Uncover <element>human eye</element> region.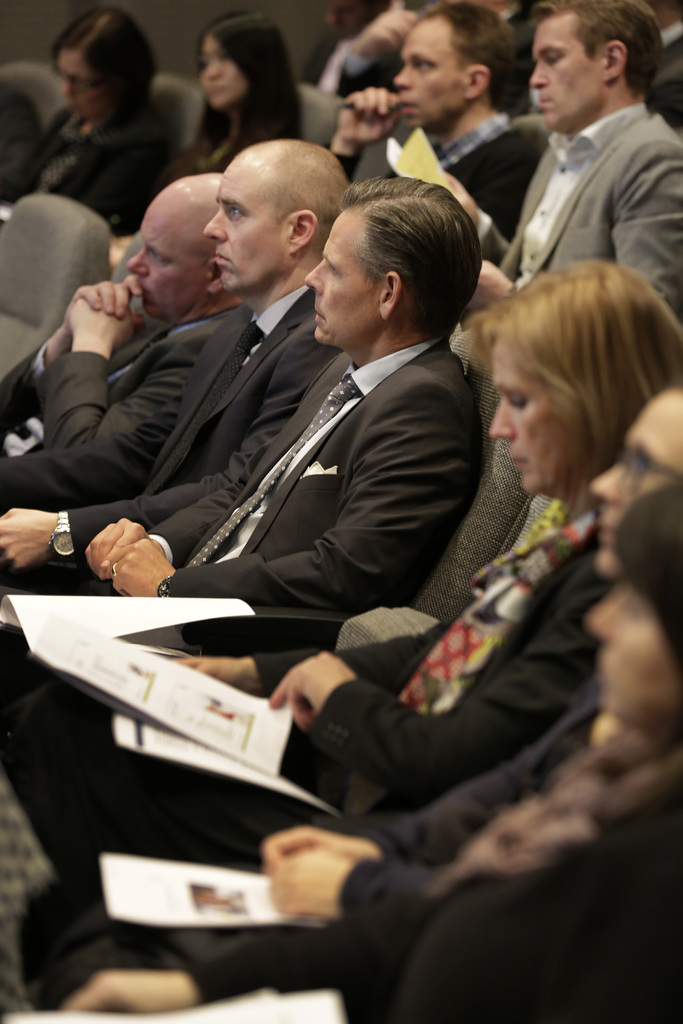
Uncovered: select_region(409, 61, 430, 76).
